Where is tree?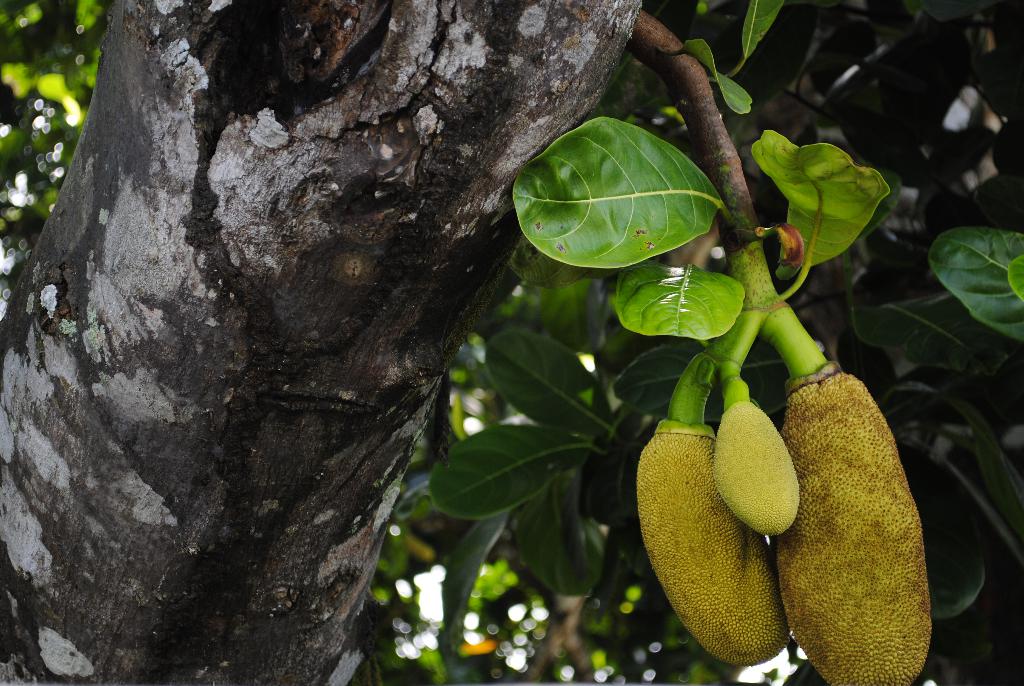
box(0, 0, 1023, 685).
